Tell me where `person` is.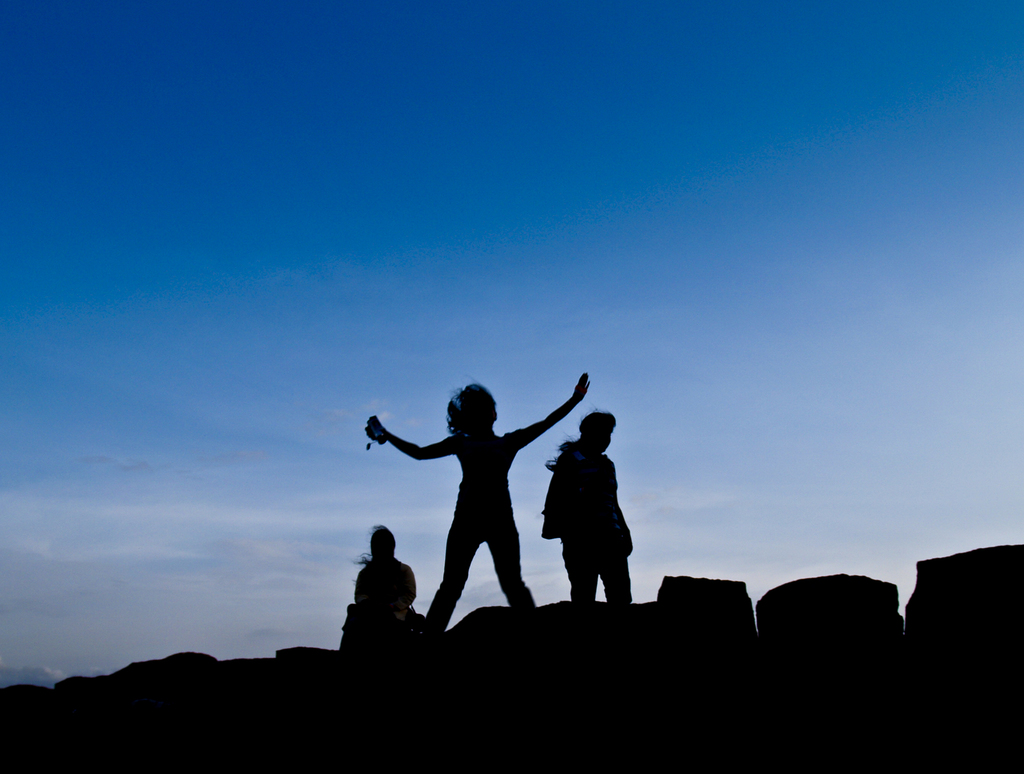
`person` is at x1=339, y1=523, x2=416, y2=654.
